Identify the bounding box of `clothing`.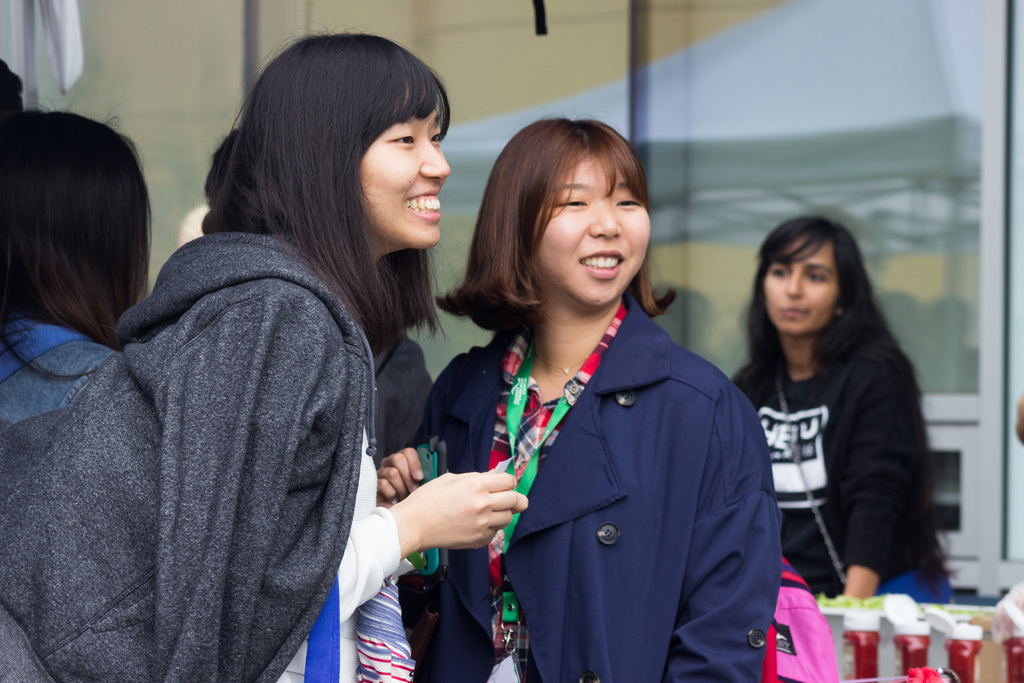
[0, 323, 119, 682].
